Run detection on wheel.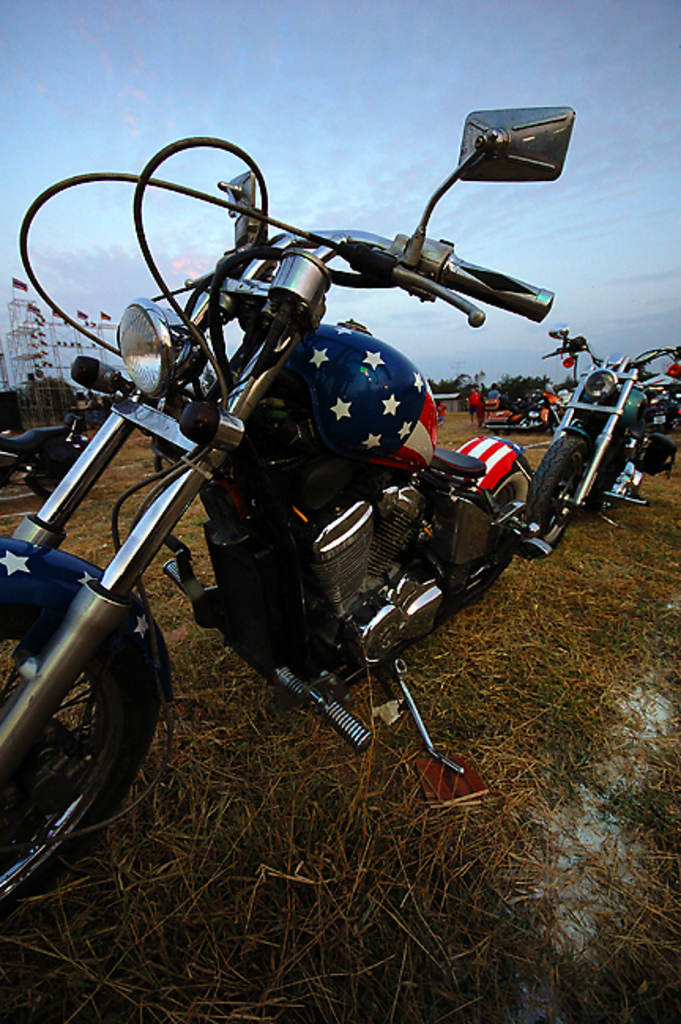
Result: {"left": 452, "top": 444, "right": 536, "bottom": 599}.
